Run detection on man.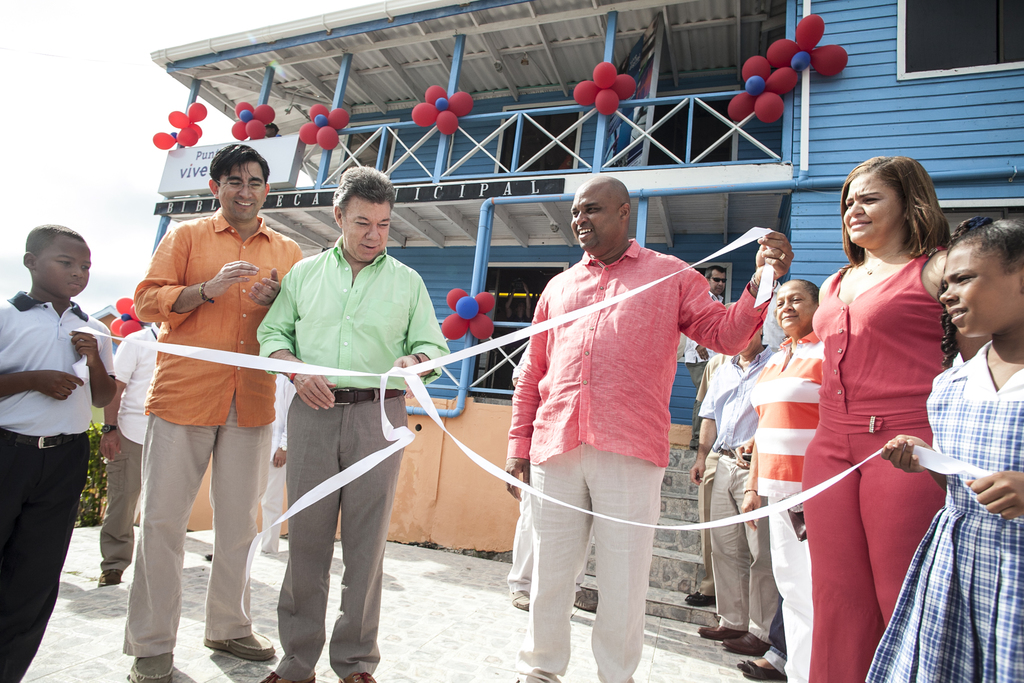
Result: <region>504, 175, 798, 682</region>.
